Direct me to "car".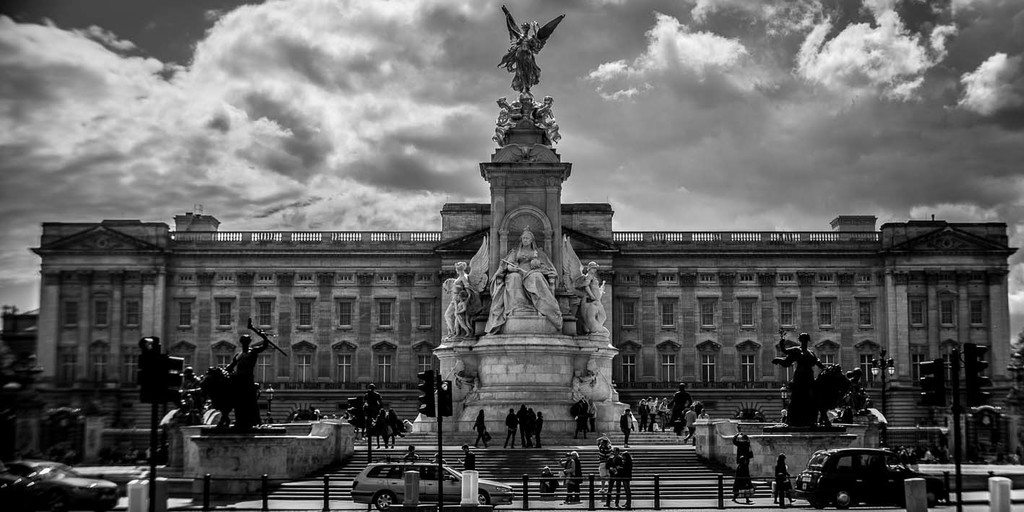
Direction: {"x1": 801, "y1": 438, "x2": 913, "y2": 503}.
